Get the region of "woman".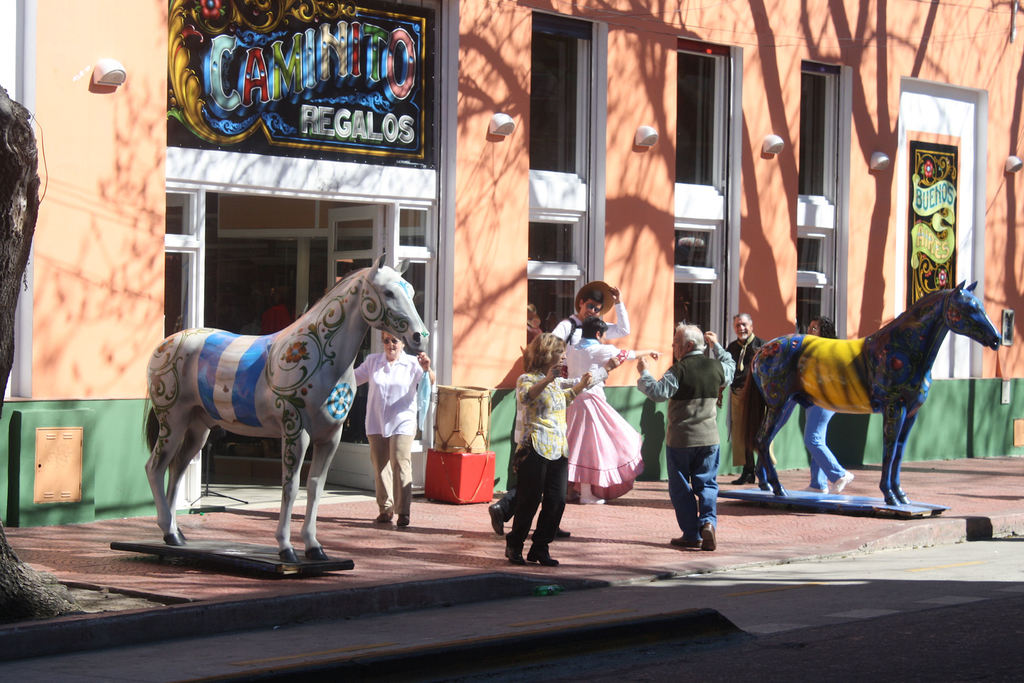
box=[801, 315, 853, 496].
